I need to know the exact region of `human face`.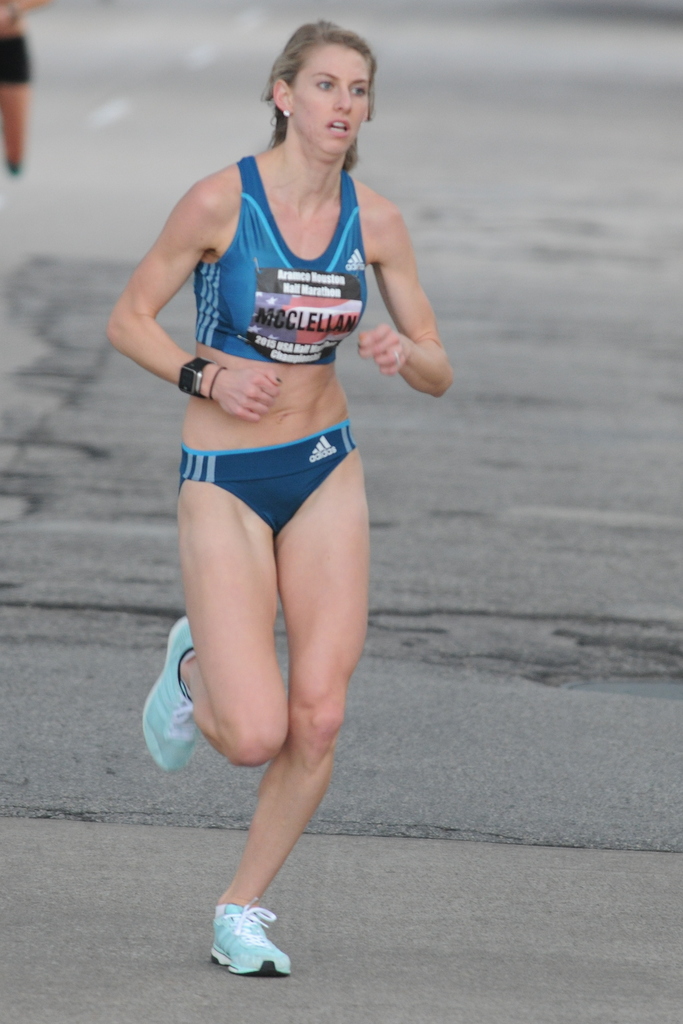
Region: (293,41,370,156).
